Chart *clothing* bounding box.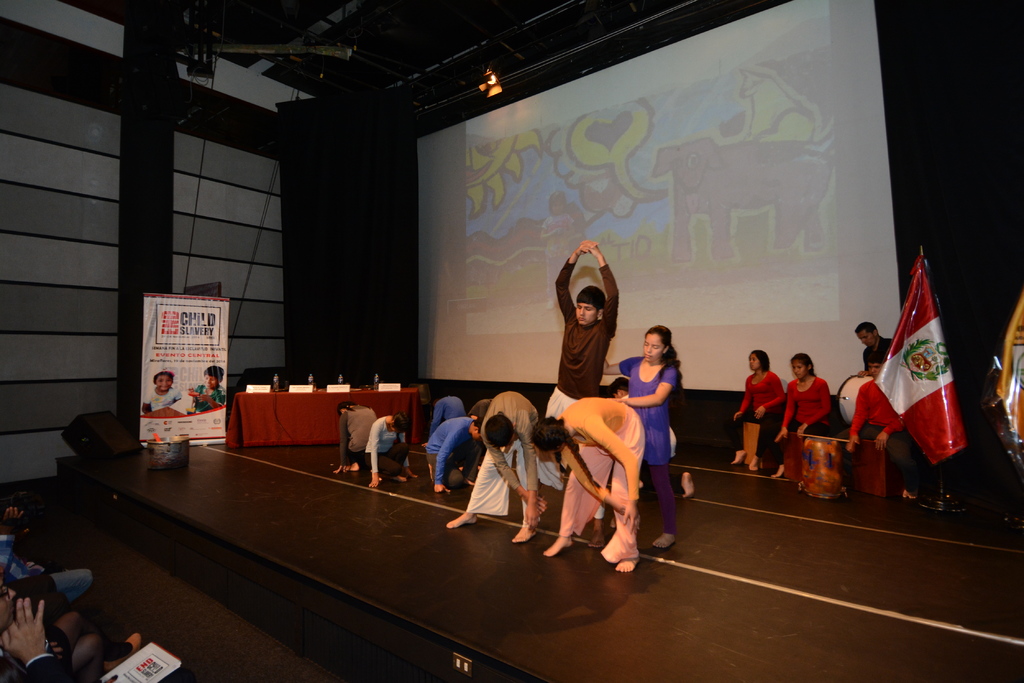
Charted: select_region(771, 371, 831, 465).
